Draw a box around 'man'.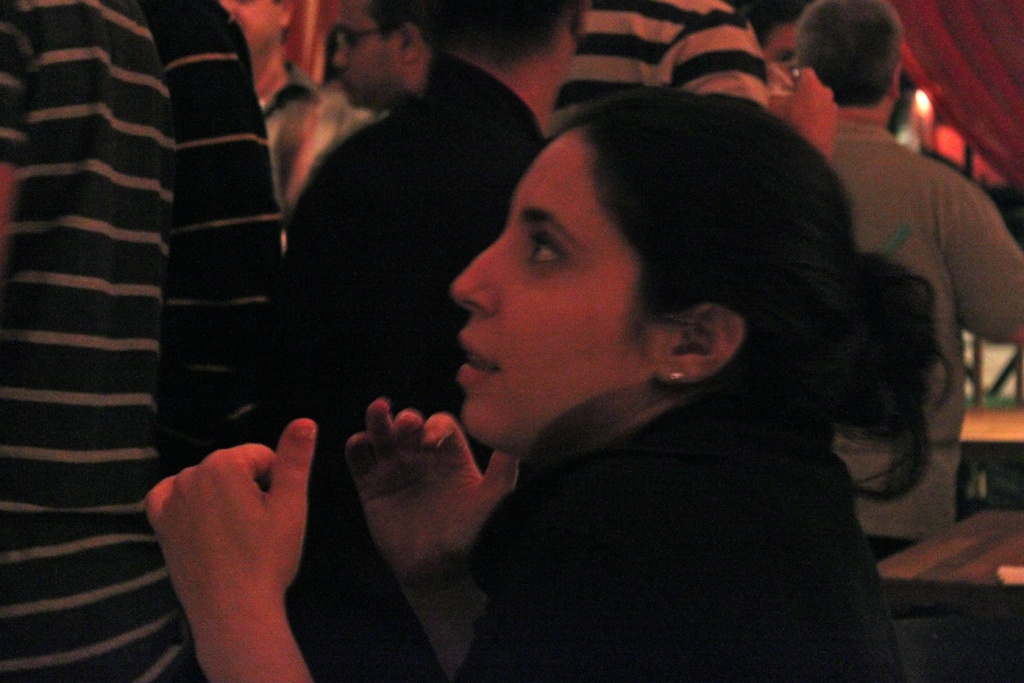
left=771, top=0, right=1022, bottom=568.
